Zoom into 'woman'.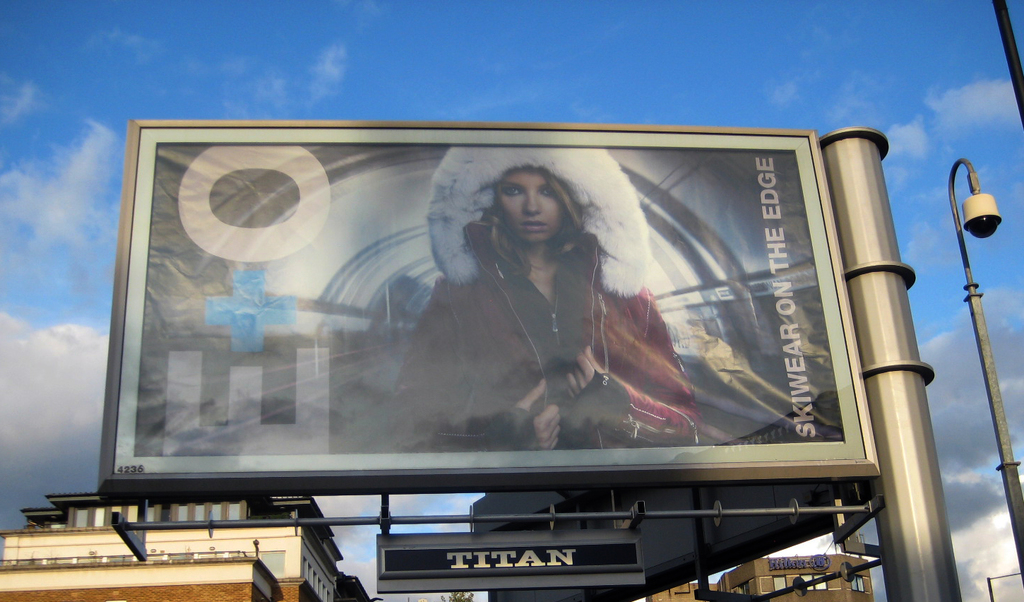
Zoom target: bbox=(400, 138, 672, 481).
